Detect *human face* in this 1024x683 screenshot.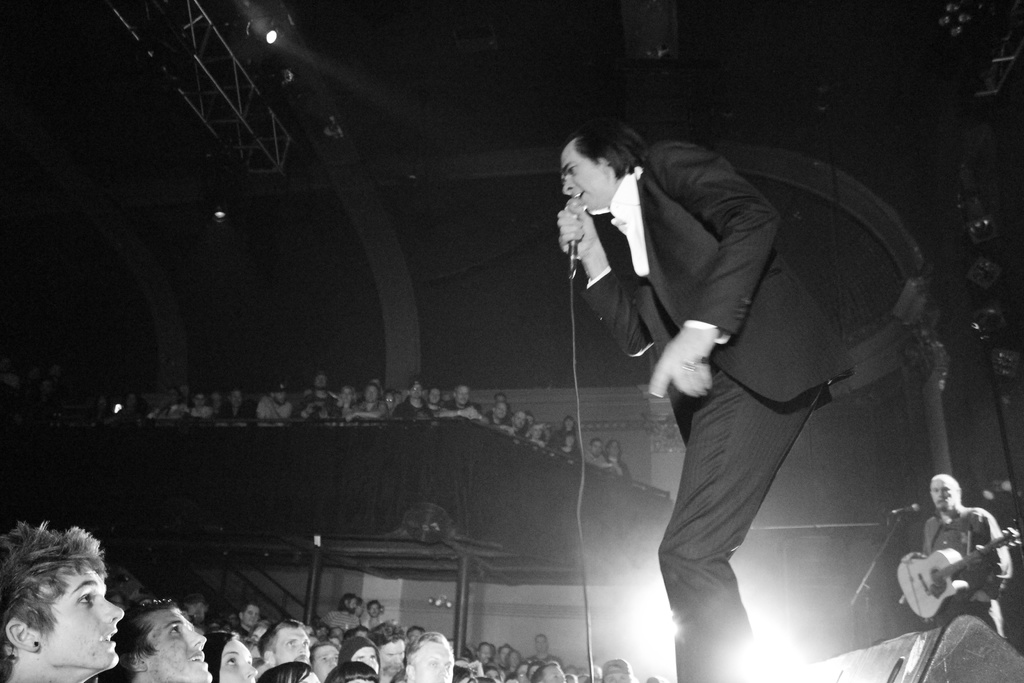
Detection: locate(553, 140, 618, 215).
